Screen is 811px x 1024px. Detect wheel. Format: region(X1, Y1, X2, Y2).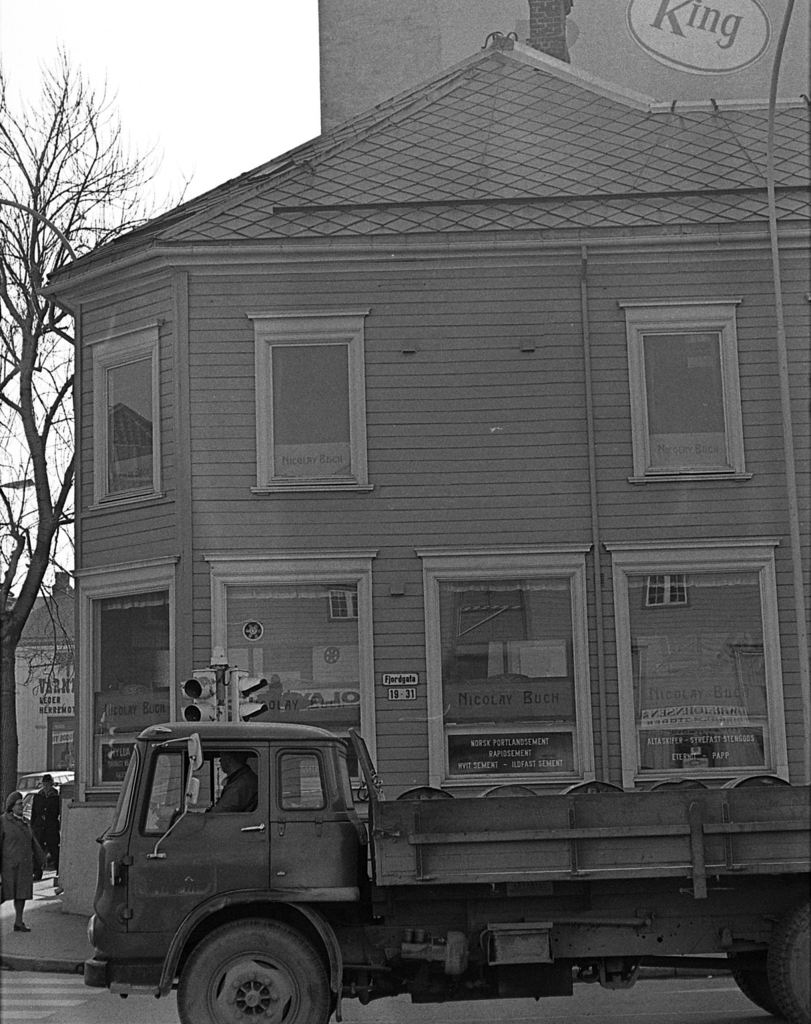
region(766, 908, 810, 1023).
